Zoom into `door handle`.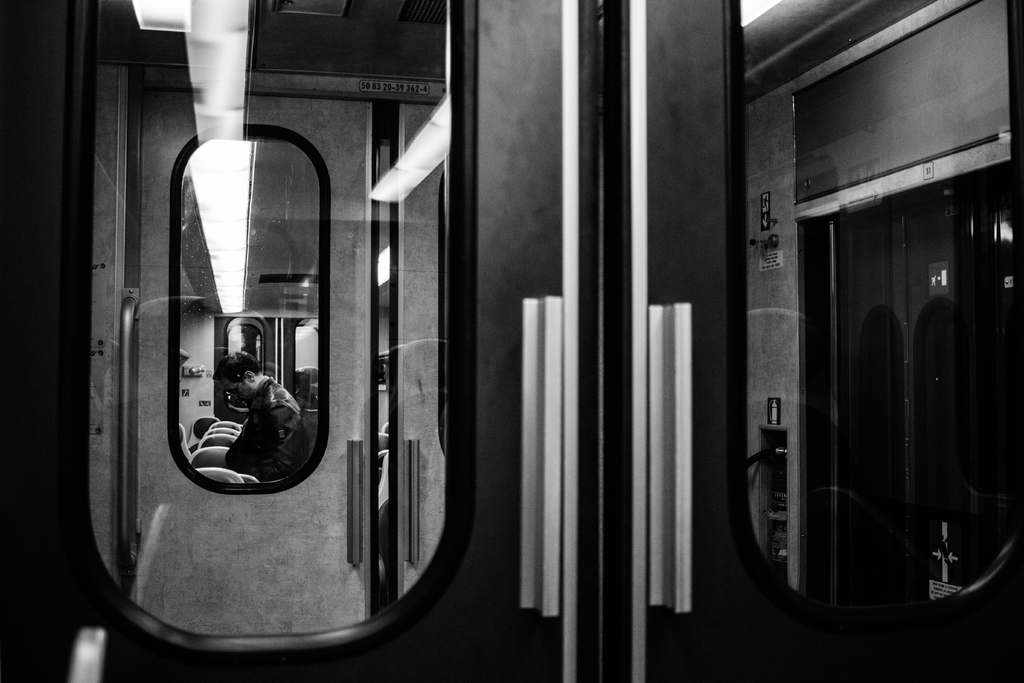
Zoom target: [403, 436, 425, 563].
